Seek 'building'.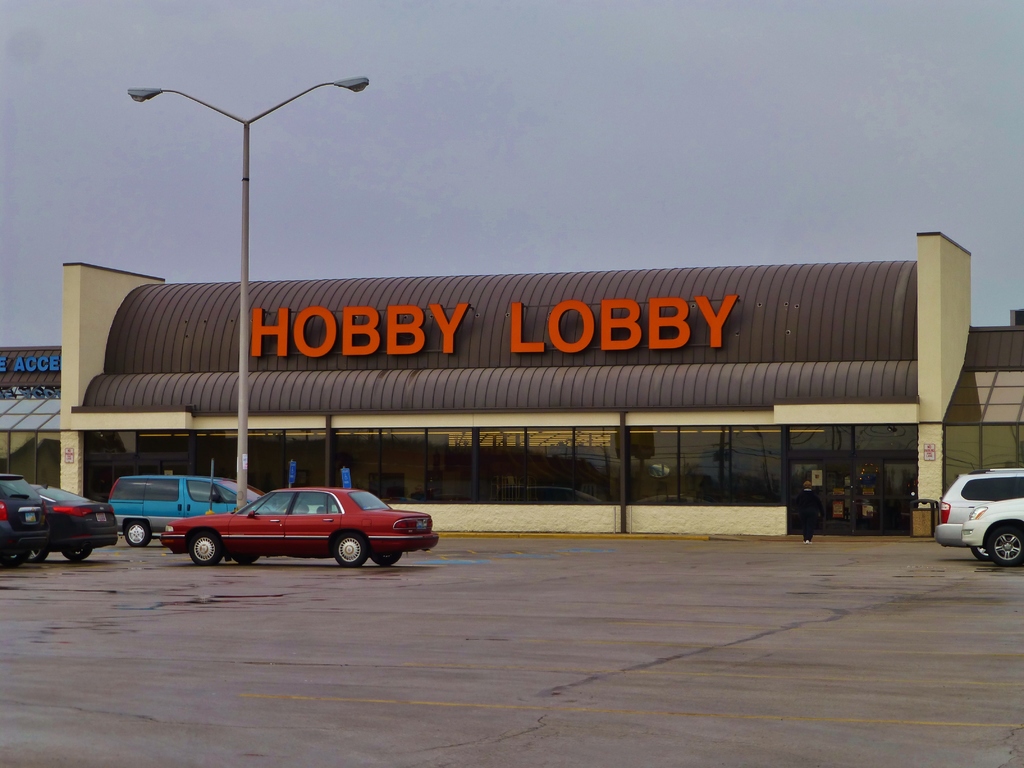
detection(0, 344, 60, 467).
